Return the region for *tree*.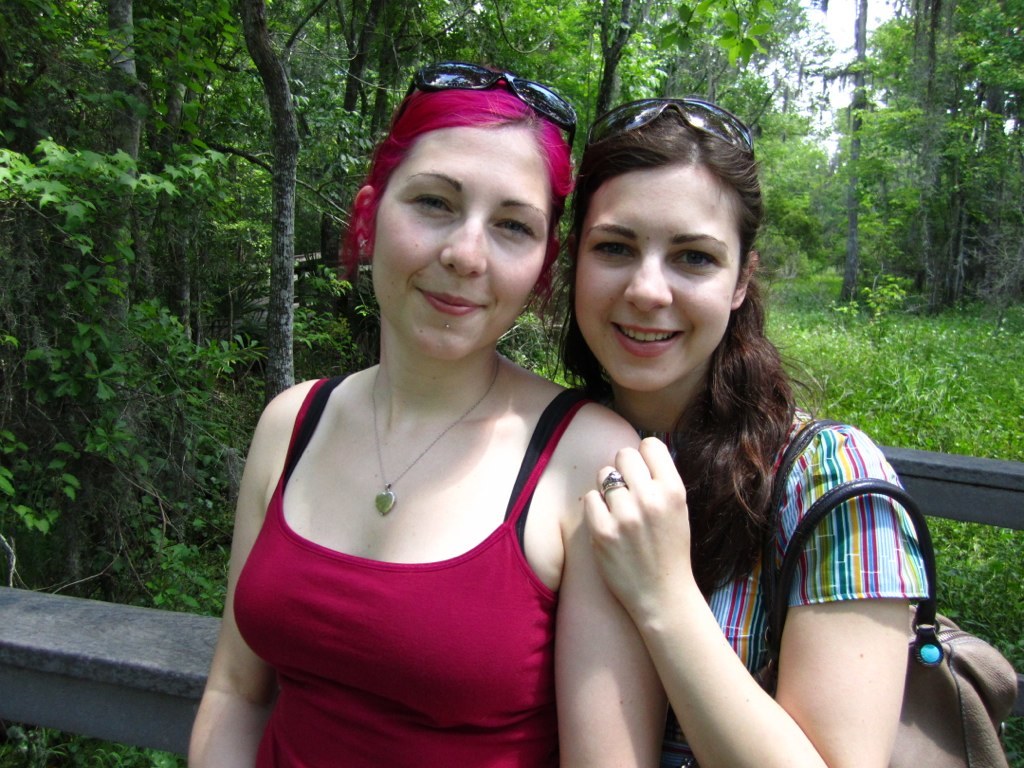
(left=0, top=0, right=828, bottom=570).
